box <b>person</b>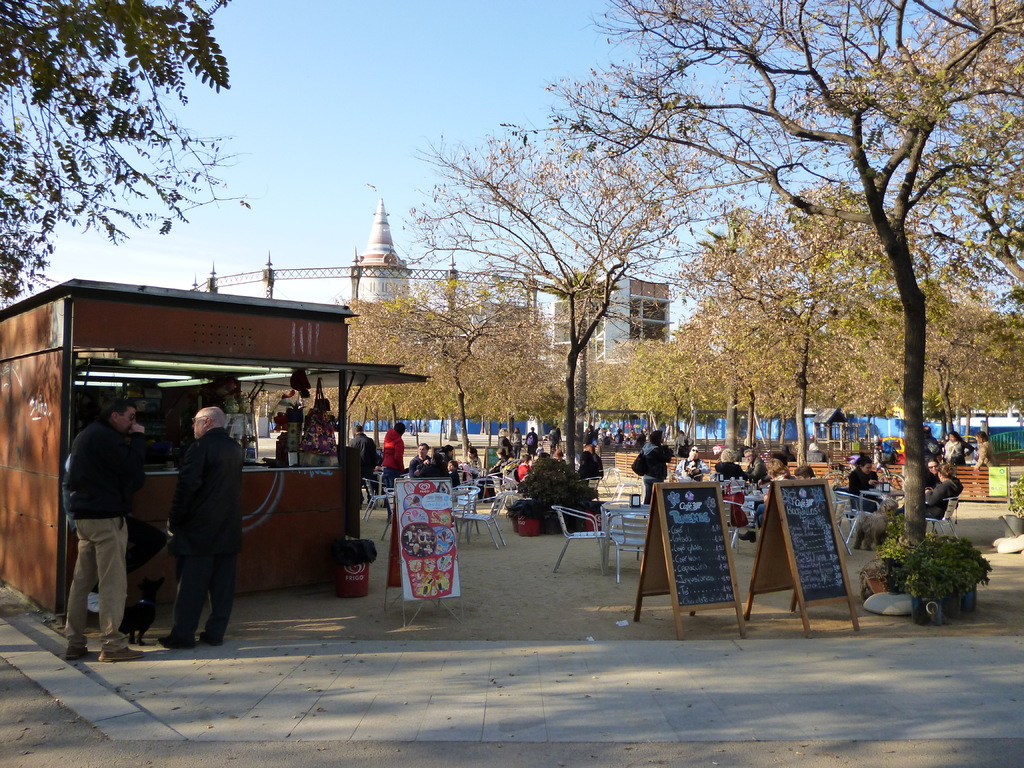
bbox=[159, 404, 231, 651]
